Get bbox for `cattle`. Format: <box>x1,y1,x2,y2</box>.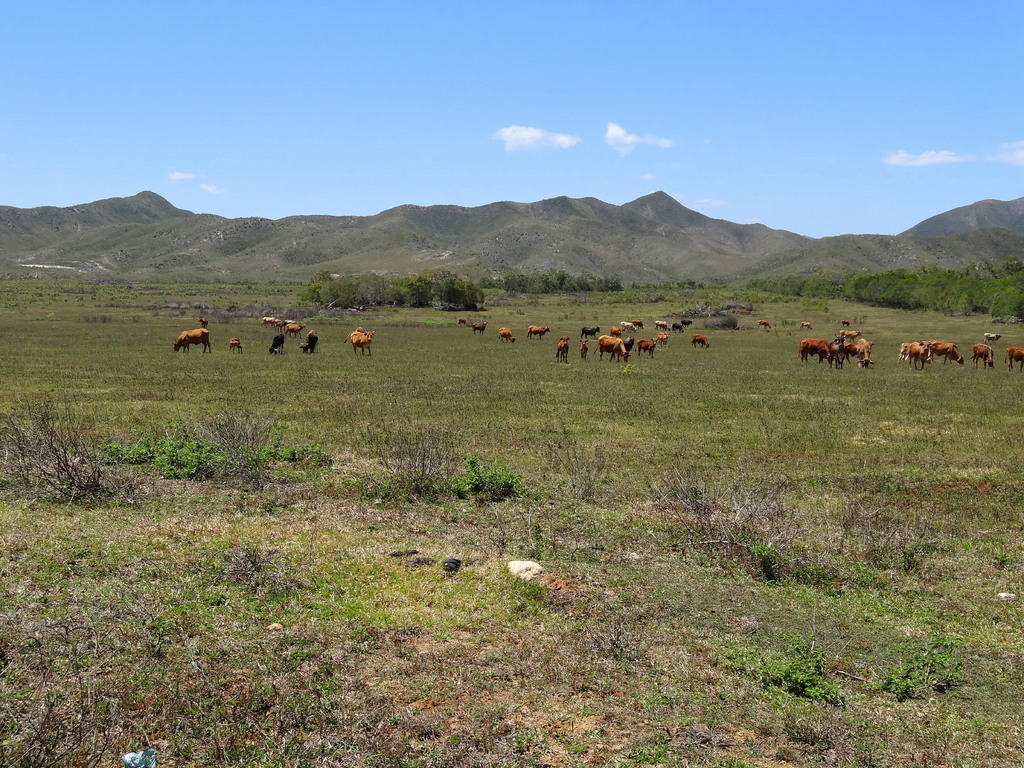
<box>856,339,874,370</box>.
